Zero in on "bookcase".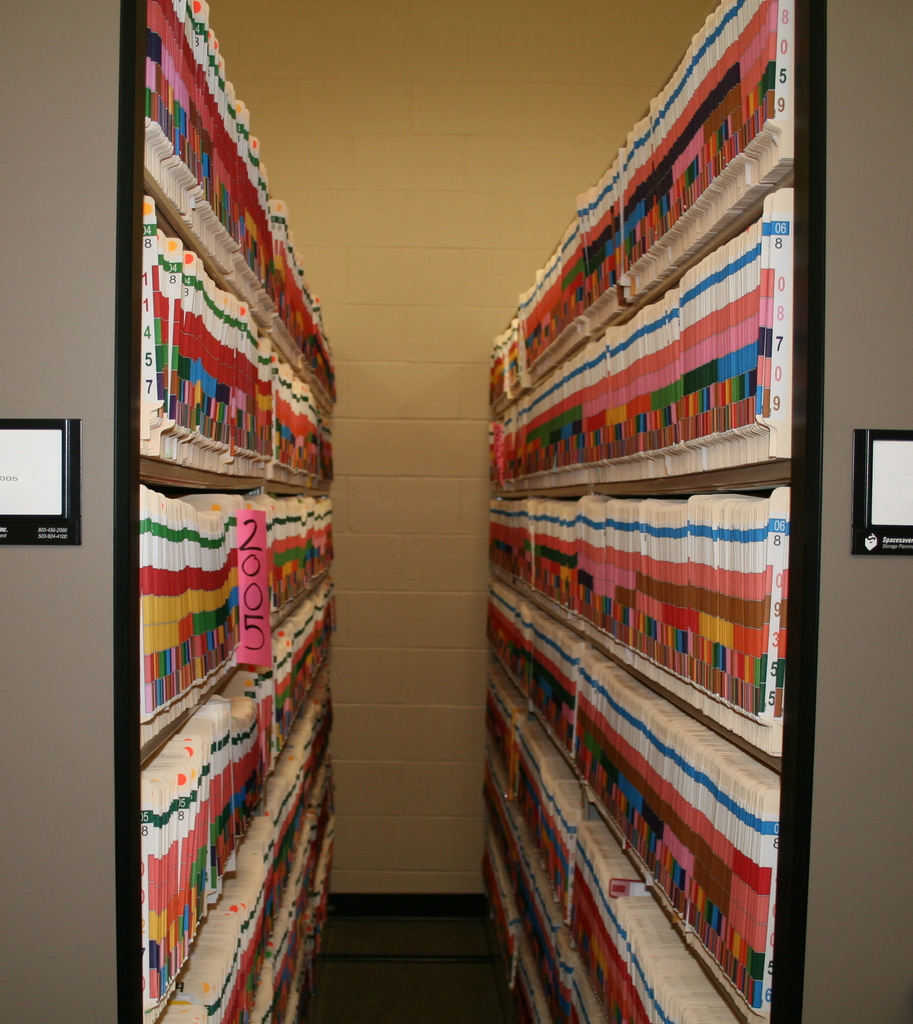
Zeroed in: bbox(488, 0, 832, 1023).
